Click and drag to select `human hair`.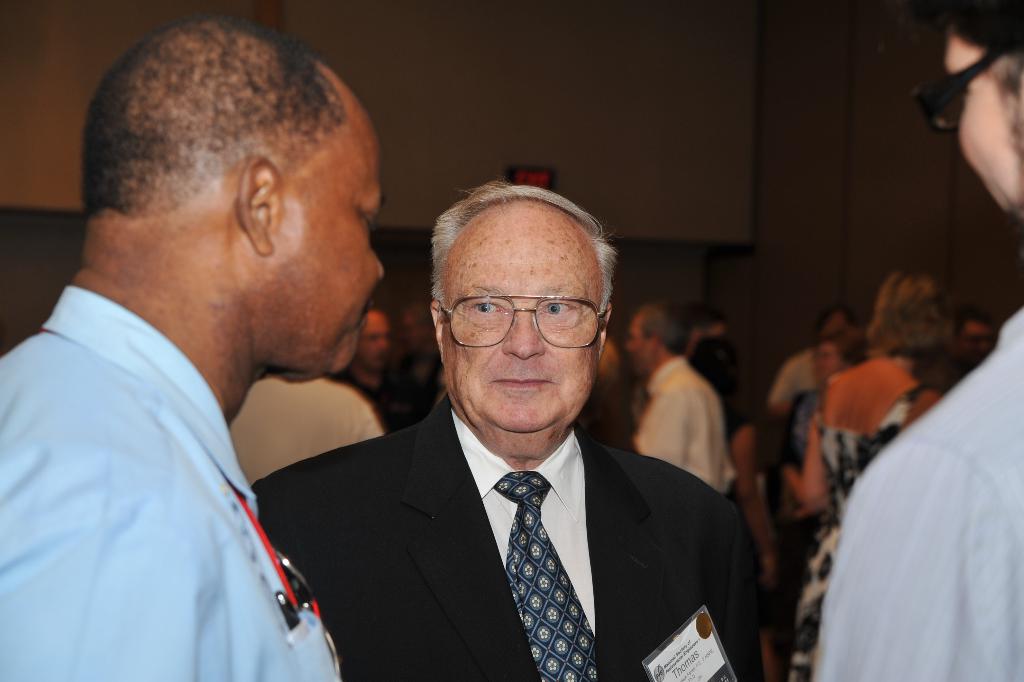
Selection: (640,295,688,356).
